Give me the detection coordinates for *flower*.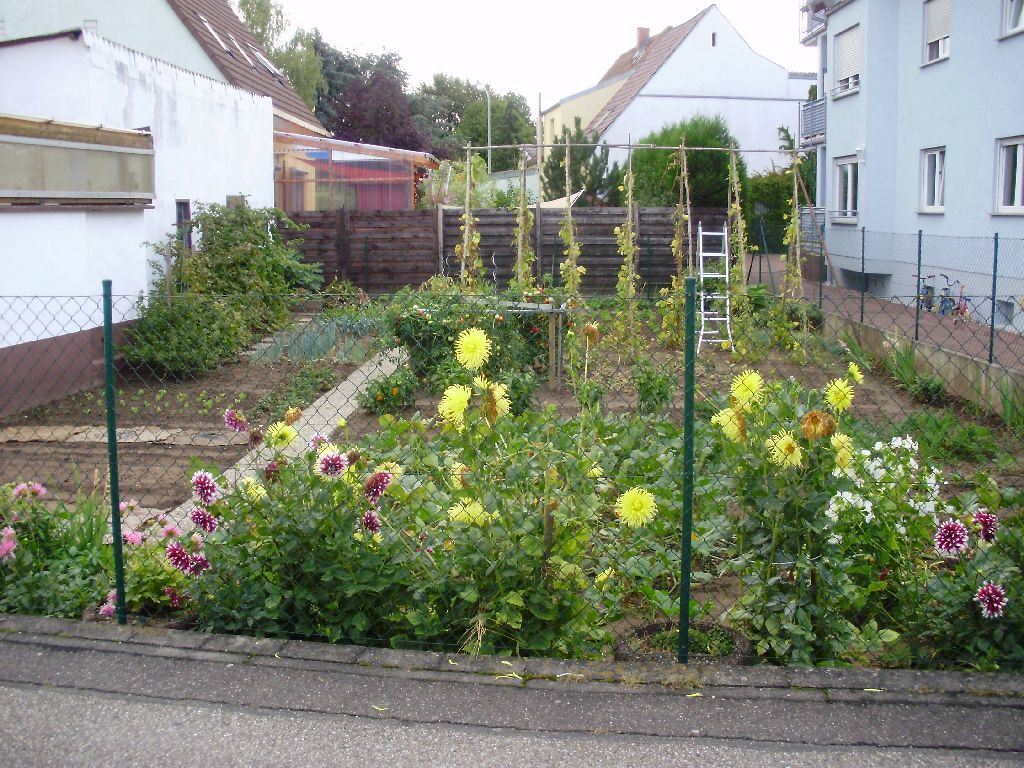
<bbox>359, 470, 385, 500</bbox>.
